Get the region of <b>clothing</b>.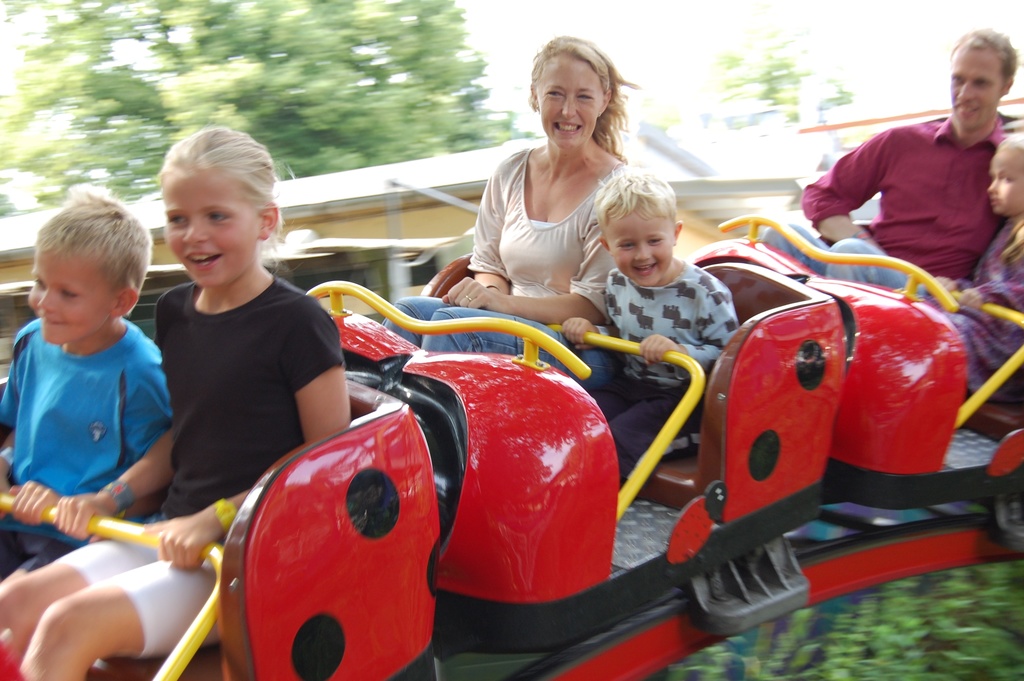
<region>908, 211, 1023, 396</region>.
